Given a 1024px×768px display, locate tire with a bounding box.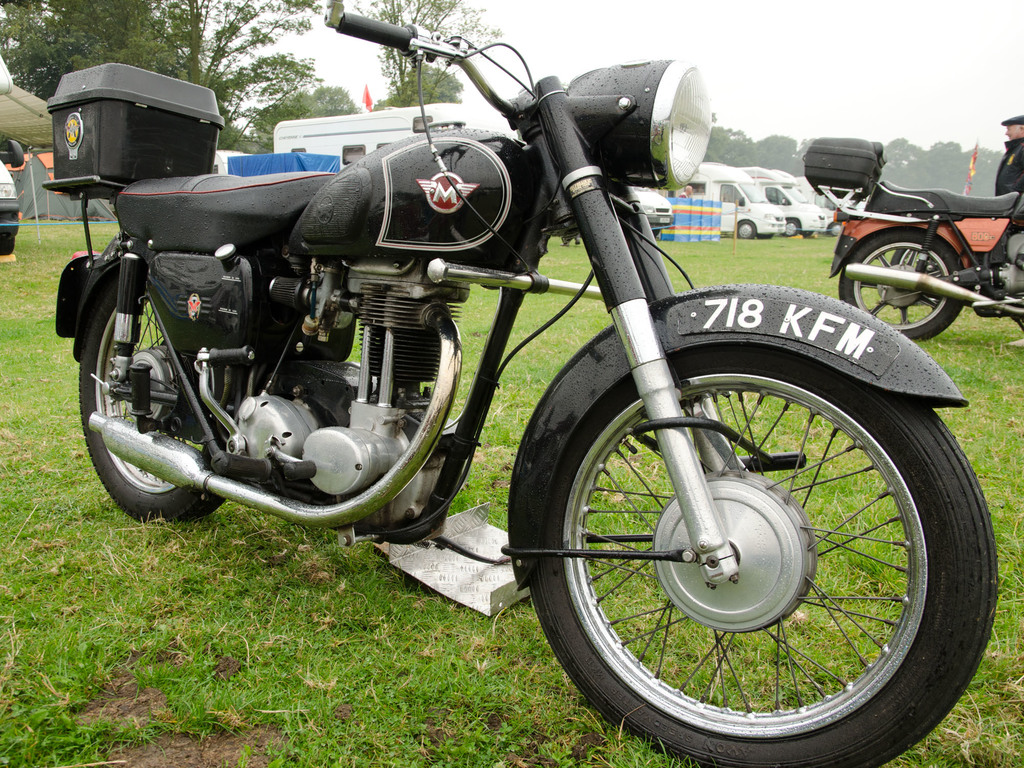
Located: 840:229:963:340.
